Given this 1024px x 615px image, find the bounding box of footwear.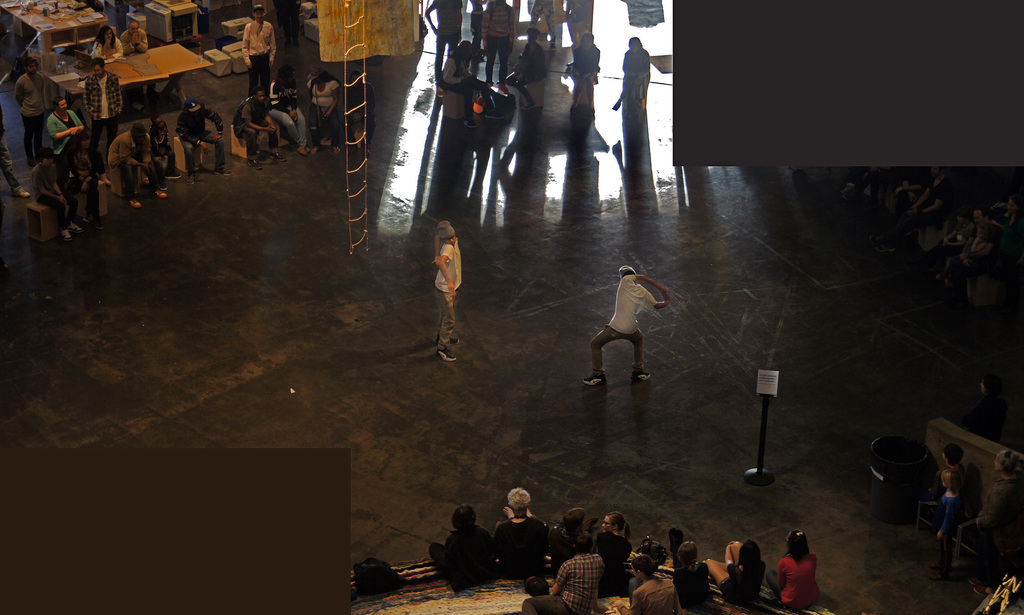
[left=249, top=161, right=261, bottom=167].
